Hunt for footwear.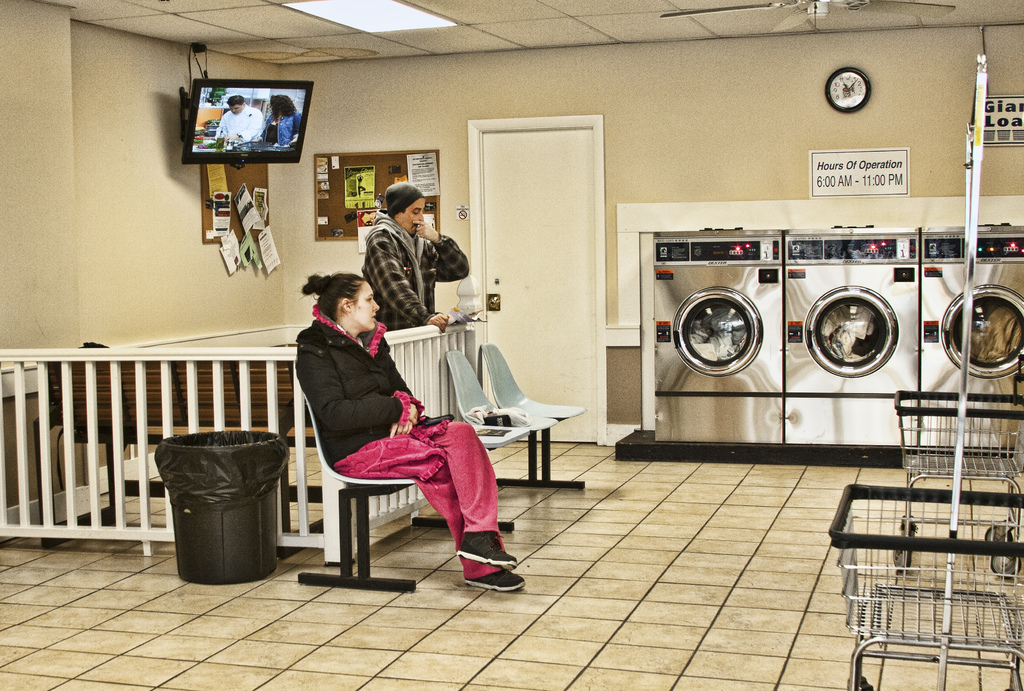
Hunted down at <bbox>461, 569, 527, 594</bbox>.
